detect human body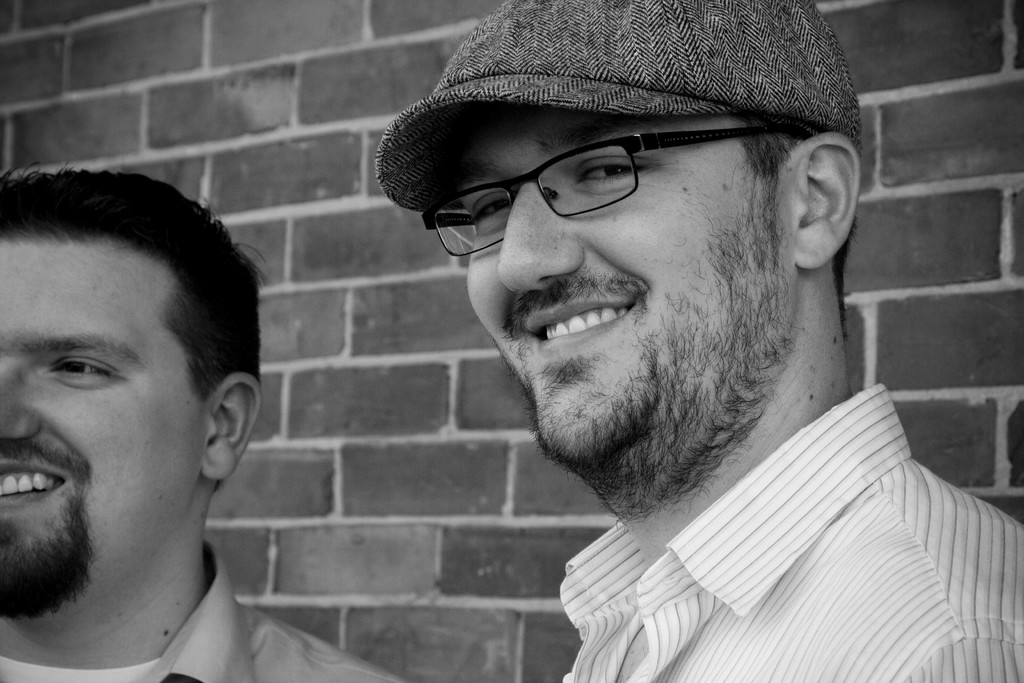
301, 5, 996, 682
